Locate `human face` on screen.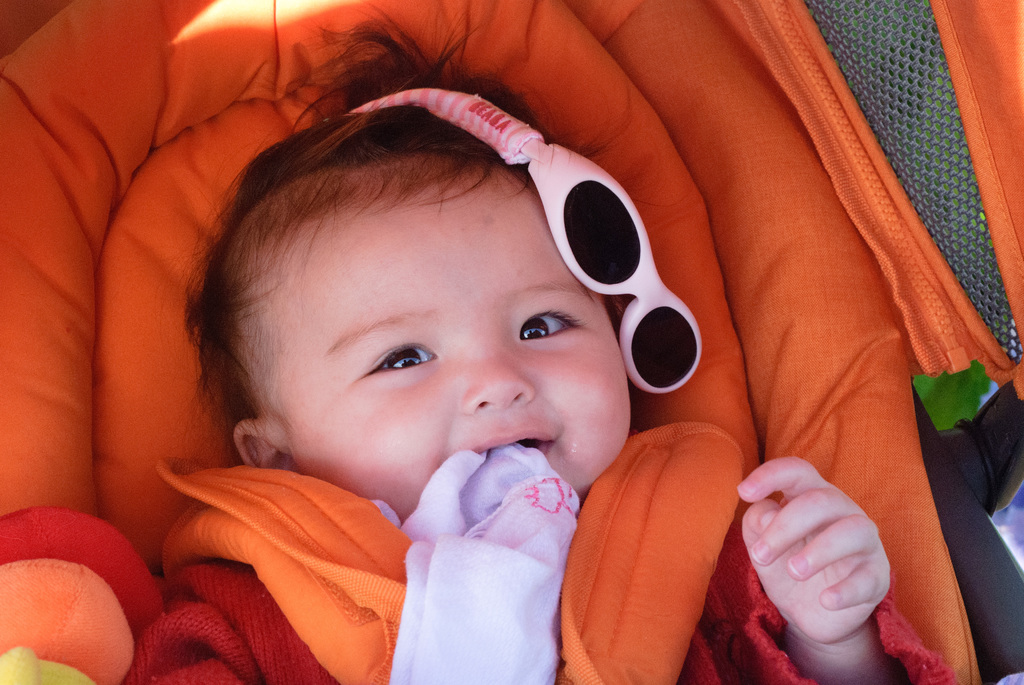
On screen at l=269, t=156, r=634, b=497.
